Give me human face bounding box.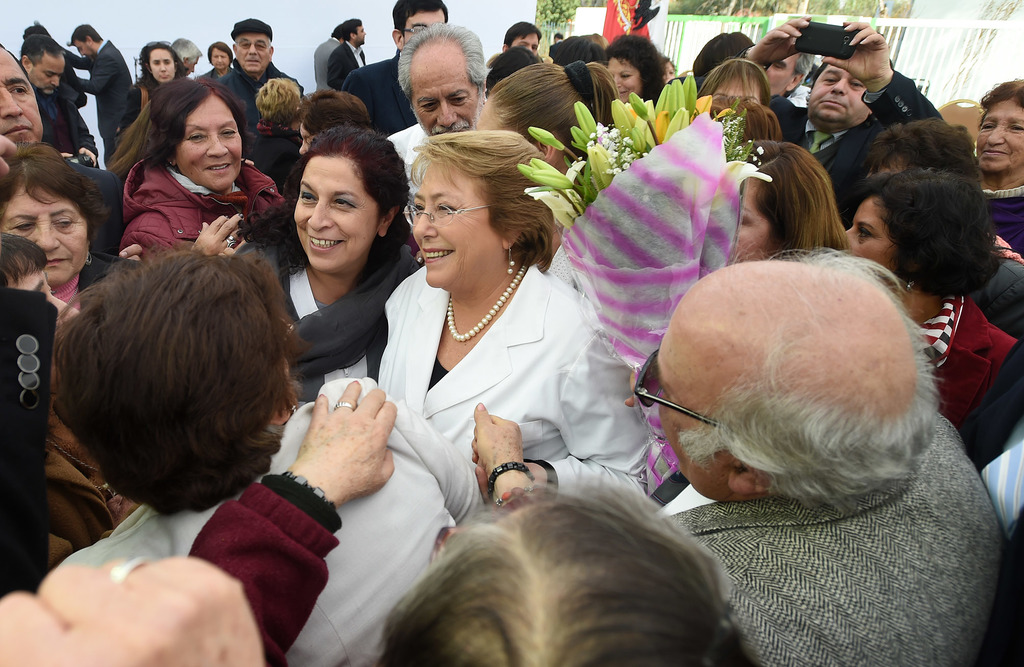
2/260/78/322.
